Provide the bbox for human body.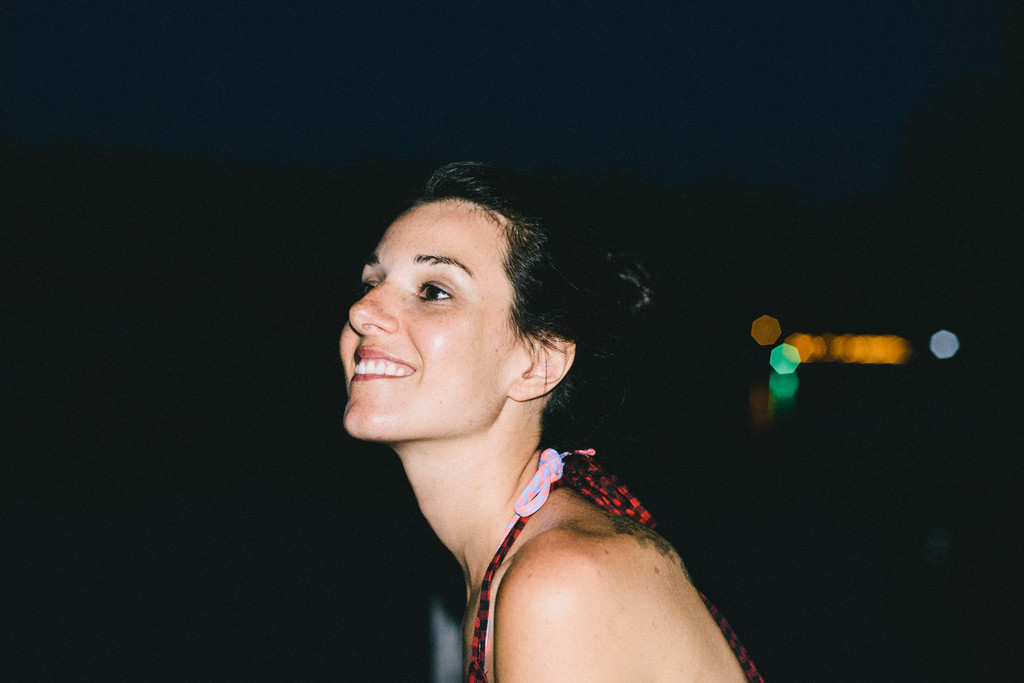
(left=333, top=177, right=778, bottom=682).
